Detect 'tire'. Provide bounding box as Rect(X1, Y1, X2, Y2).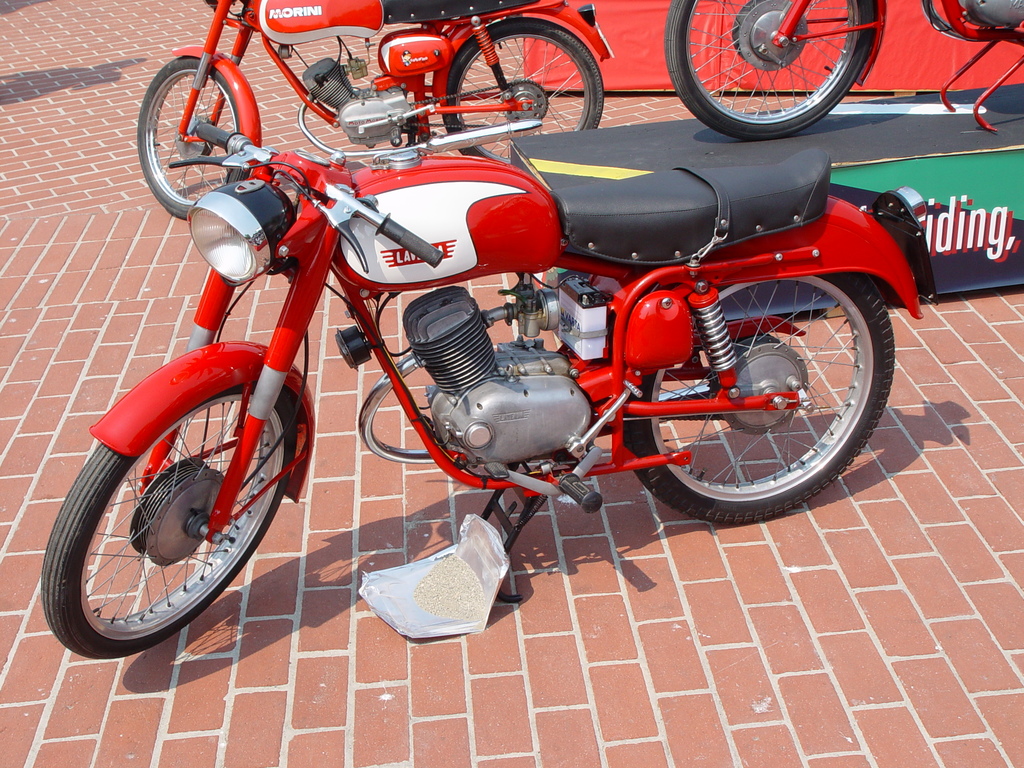
Rect(626, 273, 895, 524).
